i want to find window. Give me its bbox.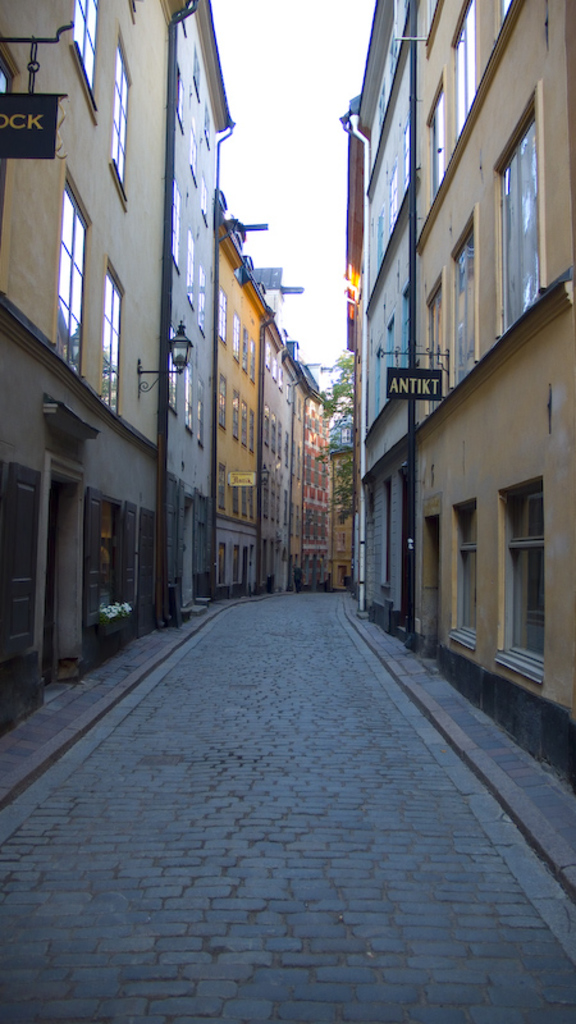
box=[262, 463, 271, 521].
